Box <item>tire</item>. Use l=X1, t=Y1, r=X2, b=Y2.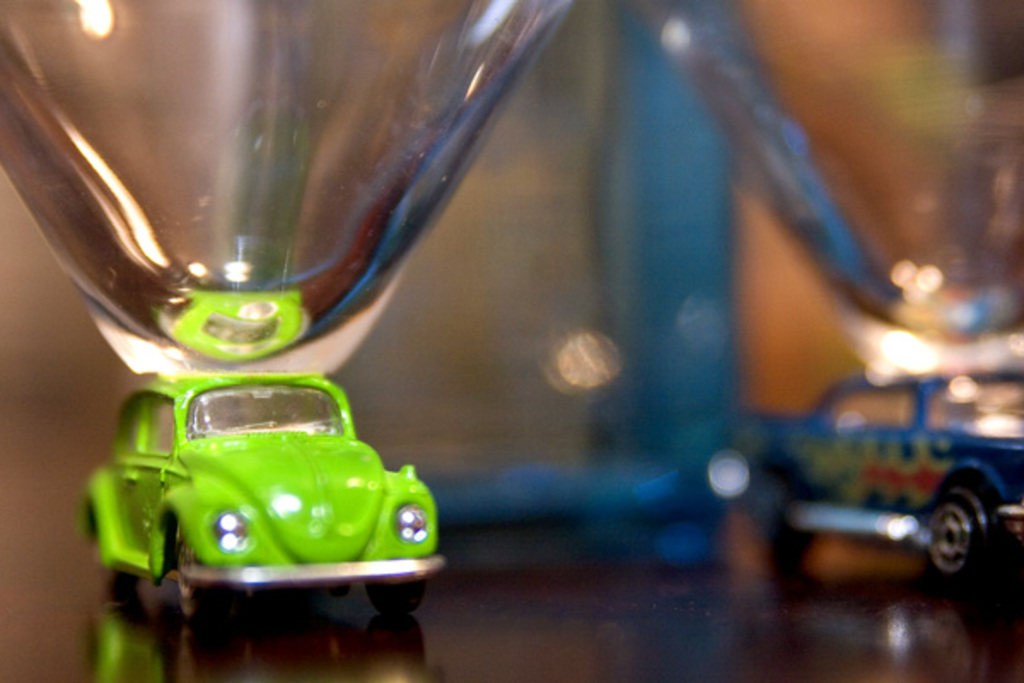
l=925, t=483, r=995, b=584.
